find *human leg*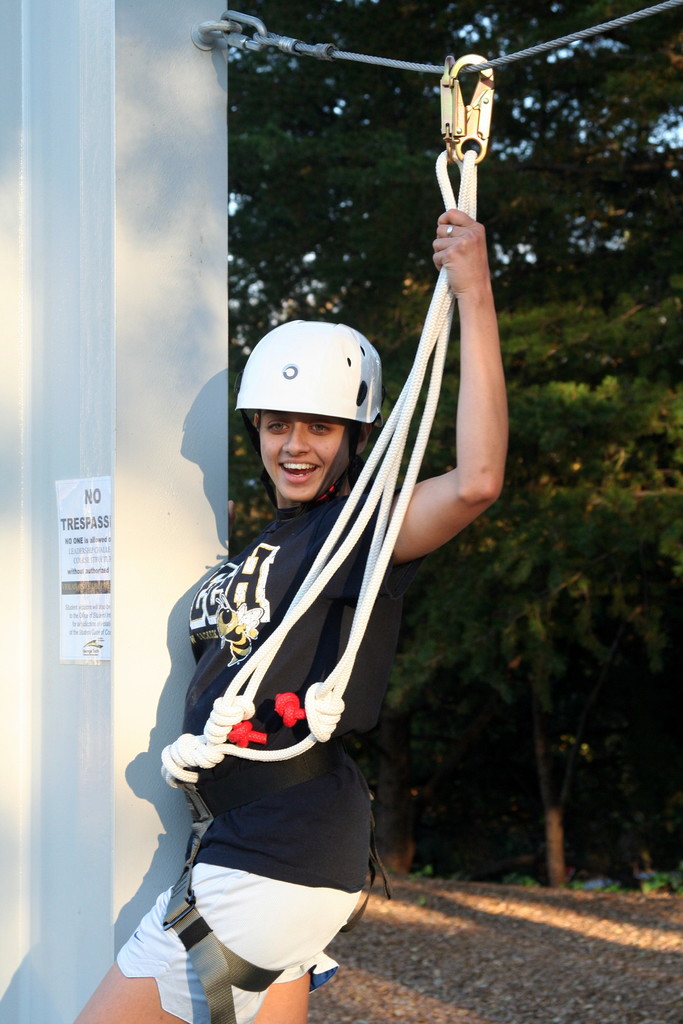
70, 860, 364, 1023
